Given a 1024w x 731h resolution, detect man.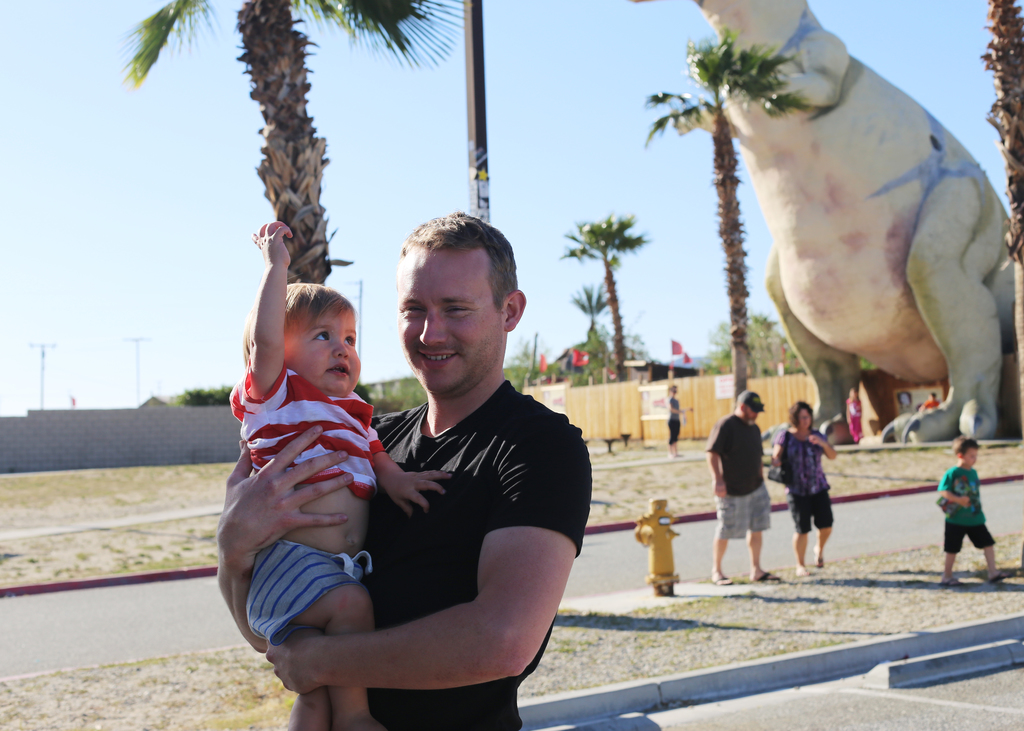
left=708, top=389, right=781, bottom=591.
